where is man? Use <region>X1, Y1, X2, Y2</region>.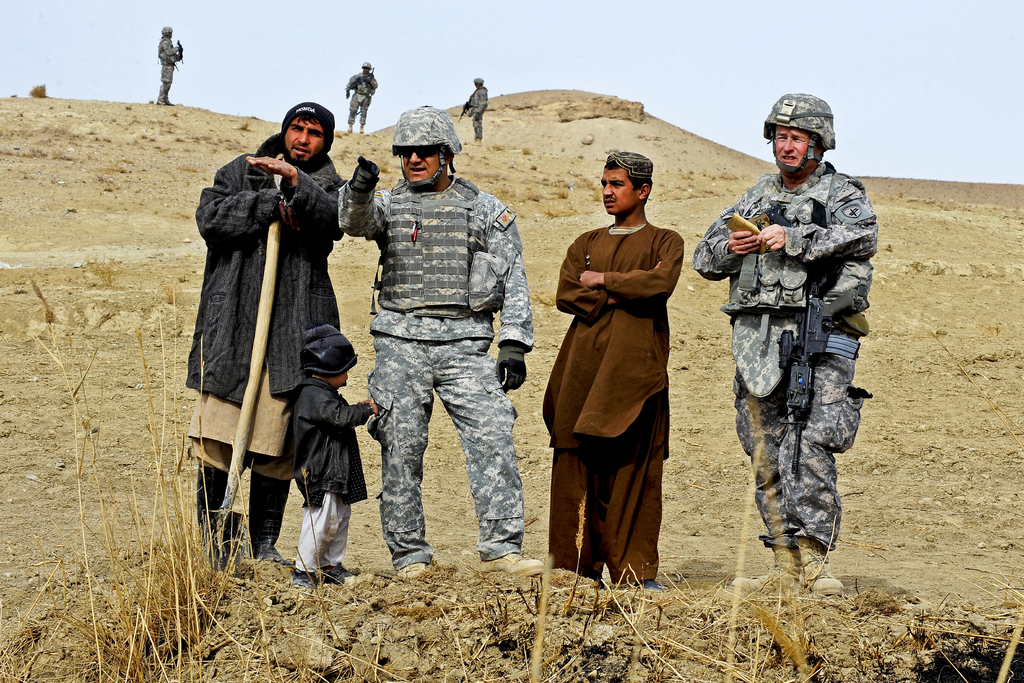
<region>694, 92, 874, 600</region>.
